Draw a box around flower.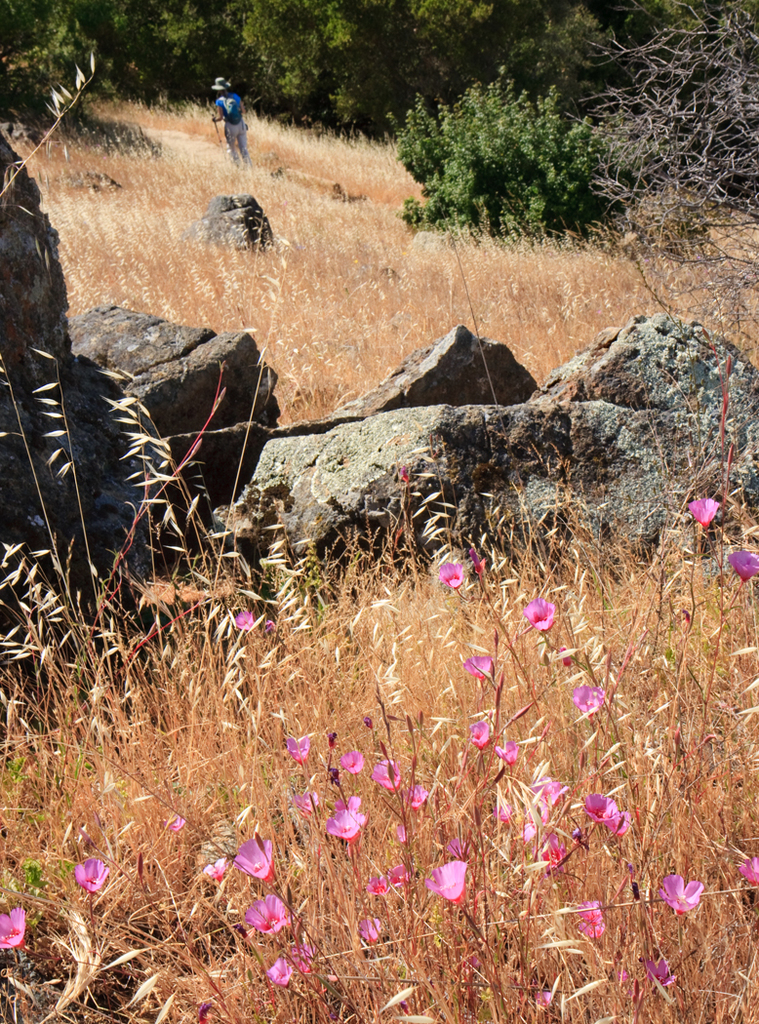
pyautogui.locateOnScreen(425, 859, 471, 907).
